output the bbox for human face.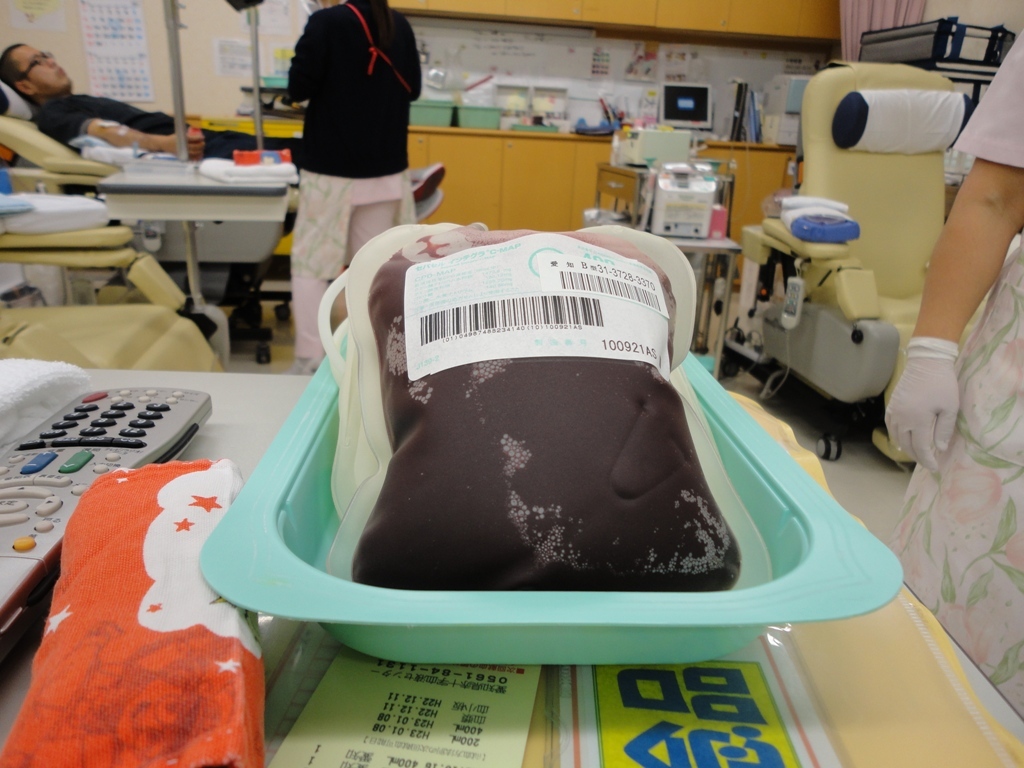
8 43 82 98.
